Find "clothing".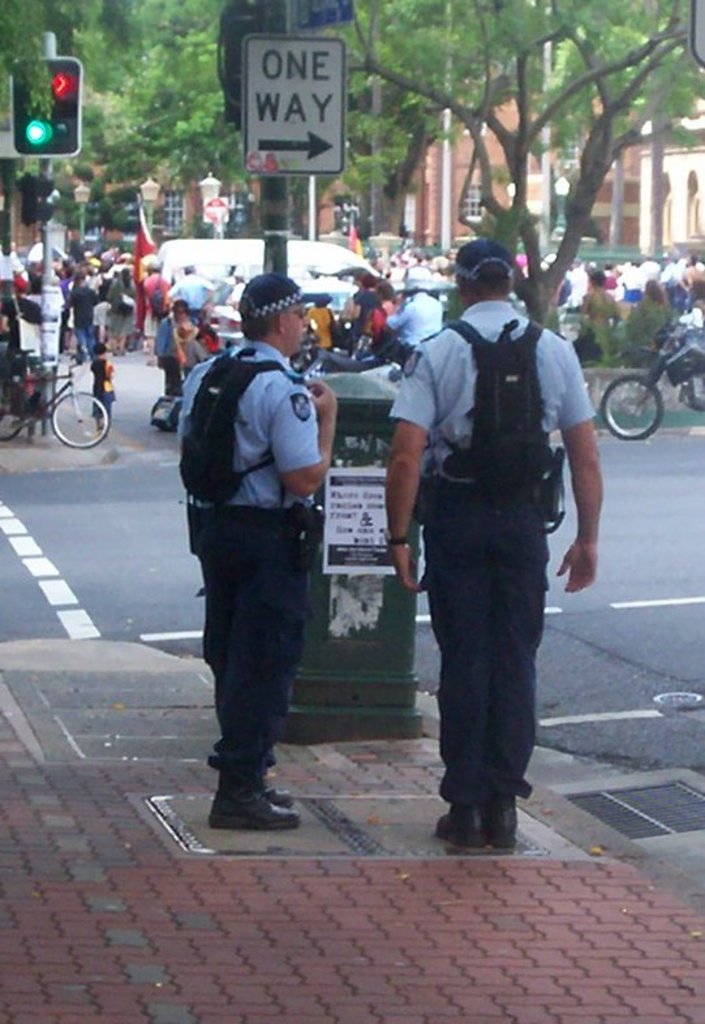
bbox(82, 350, 115, 422).
